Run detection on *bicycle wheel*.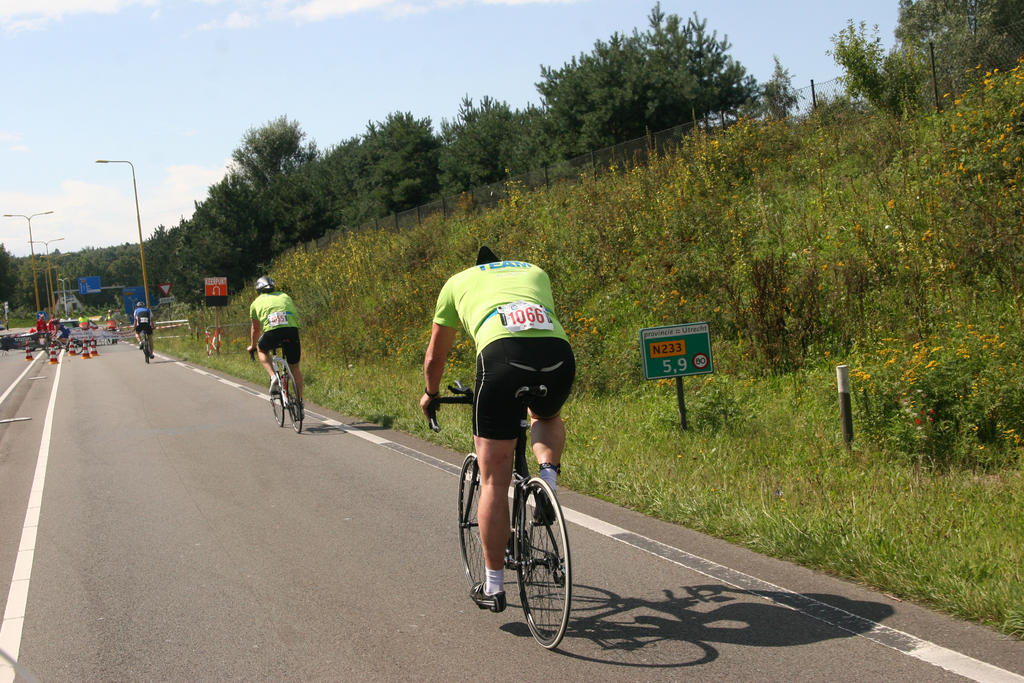
Result: x1=284, y1=375, x2=303, y2=434.
